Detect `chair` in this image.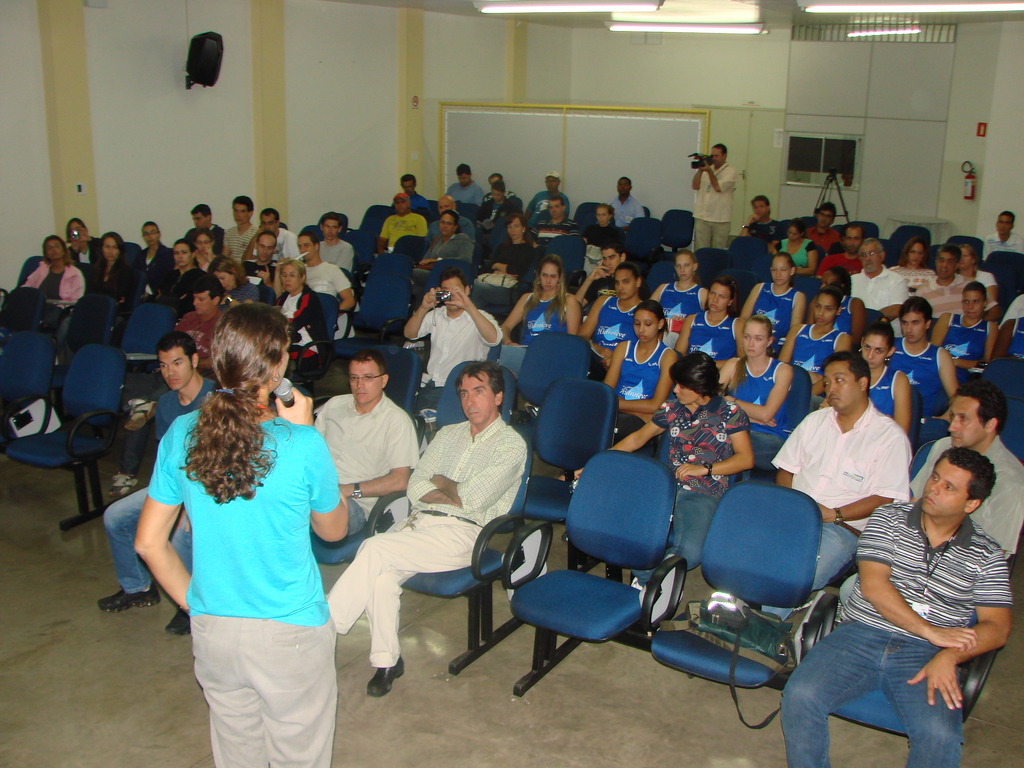
Detection: [980, 252, 1023, 305].
